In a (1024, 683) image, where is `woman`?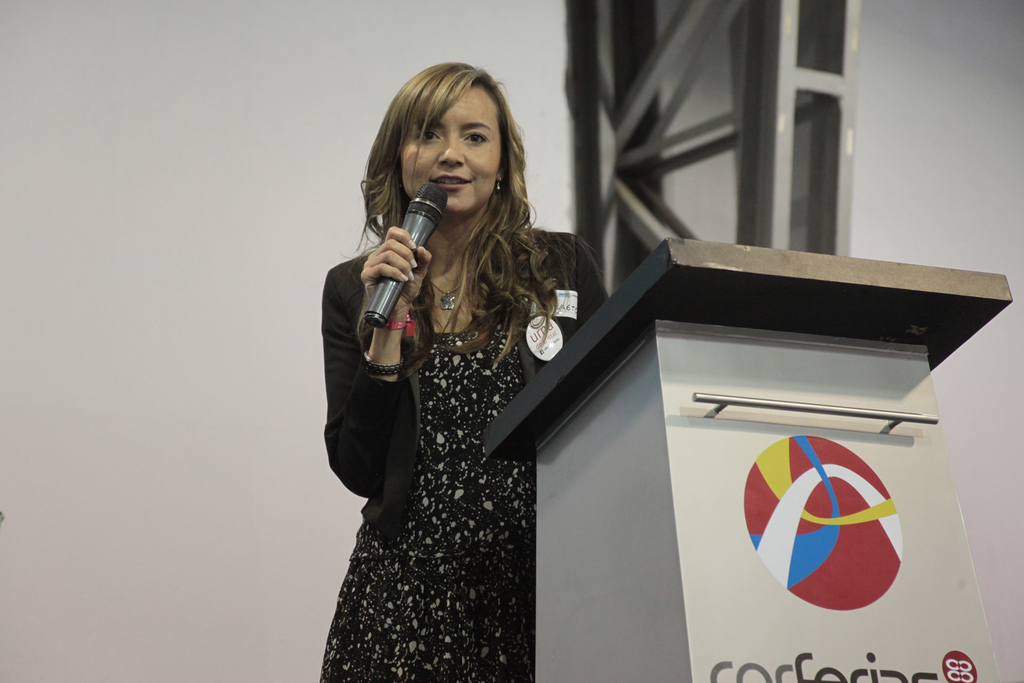
324:40:607:682.
